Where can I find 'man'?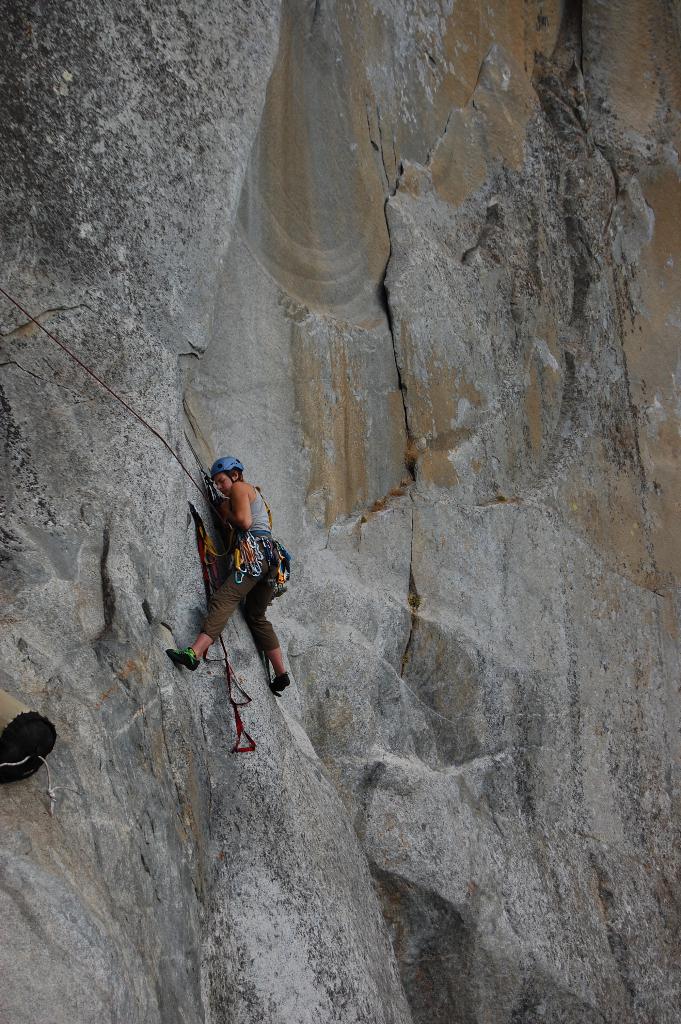
You can find it at rect(176, 444, 298, 714).
